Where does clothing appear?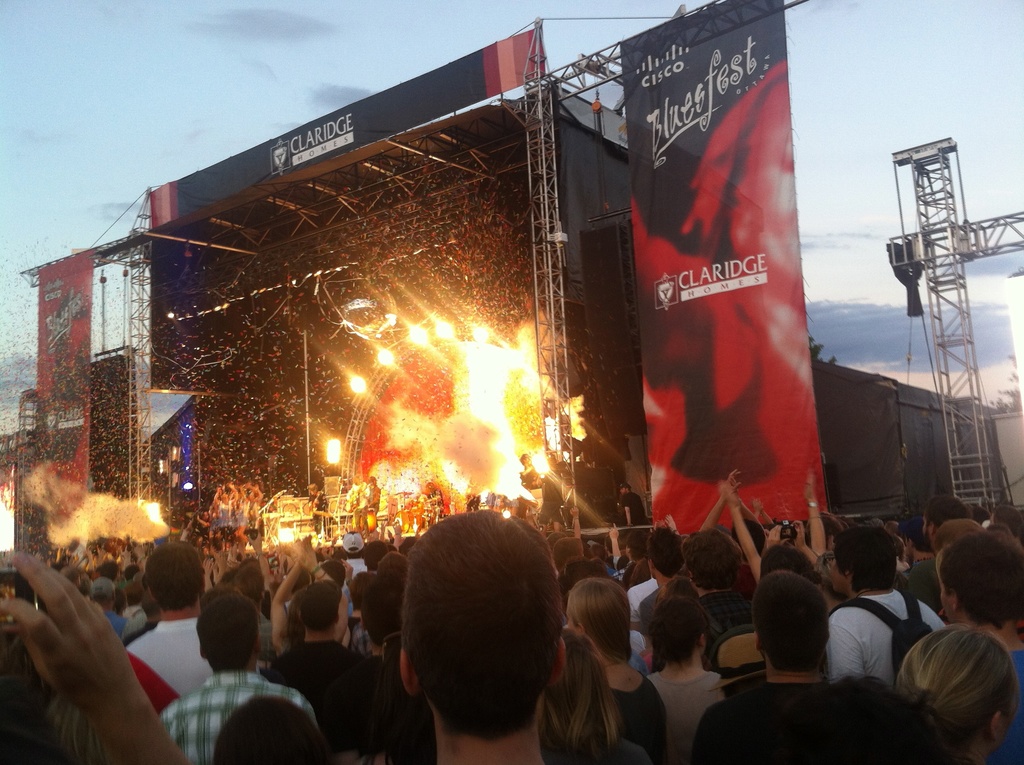
Appears at {"x1": 518, "y1": 459, "x2": 551, "y2": 497}.
